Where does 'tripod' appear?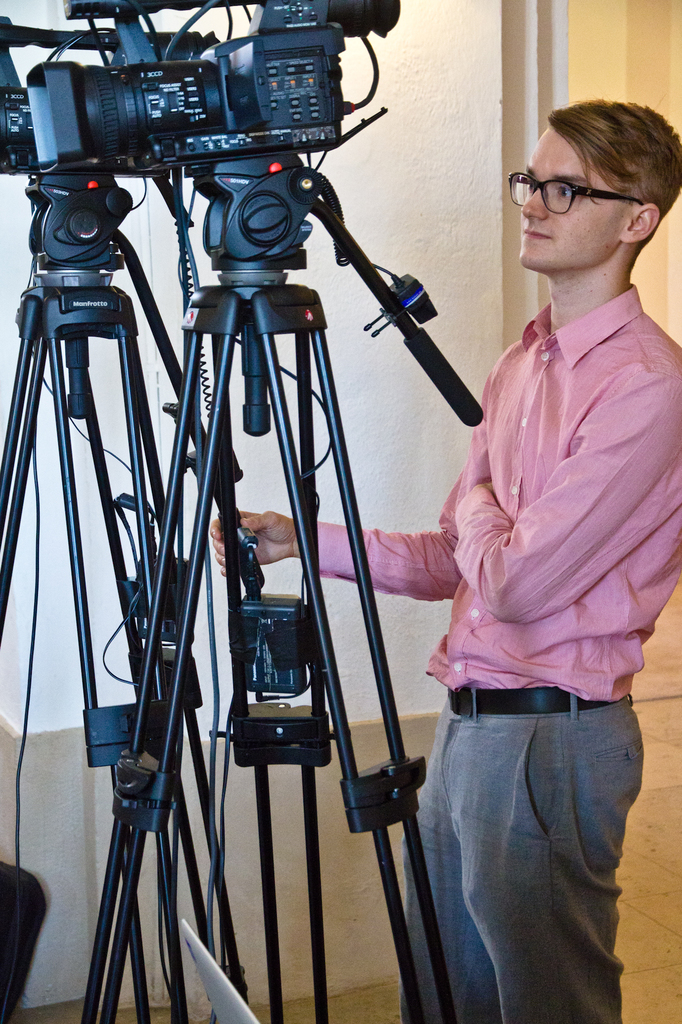
Appears at x1=0 y1=178 x2=255 y2=1023.
